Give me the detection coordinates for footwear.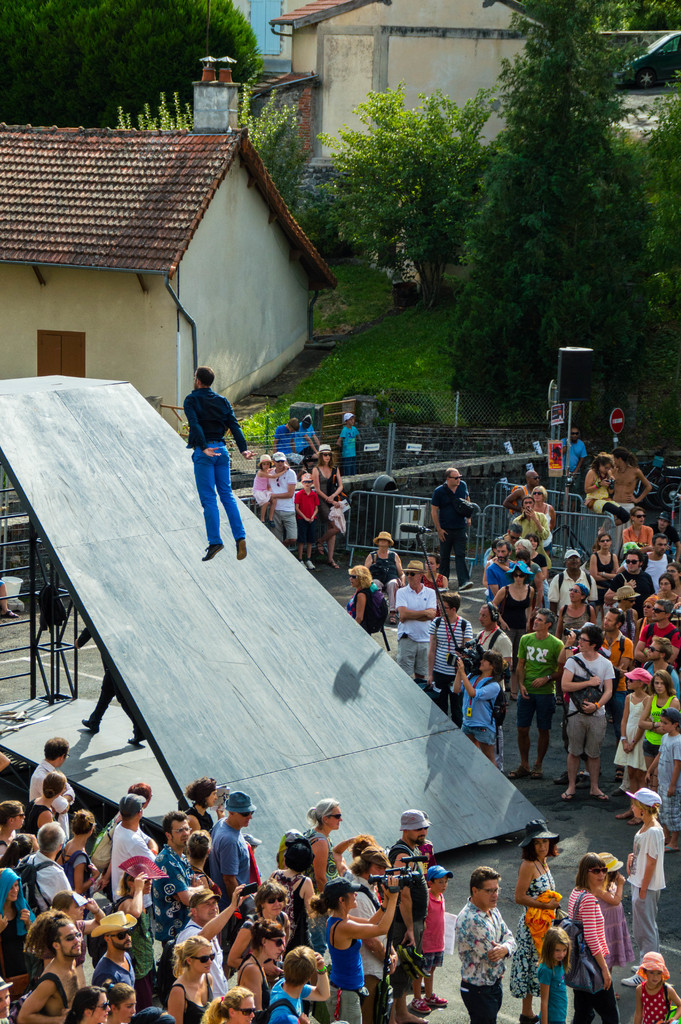
select_region(239, 537, 246, 556).
